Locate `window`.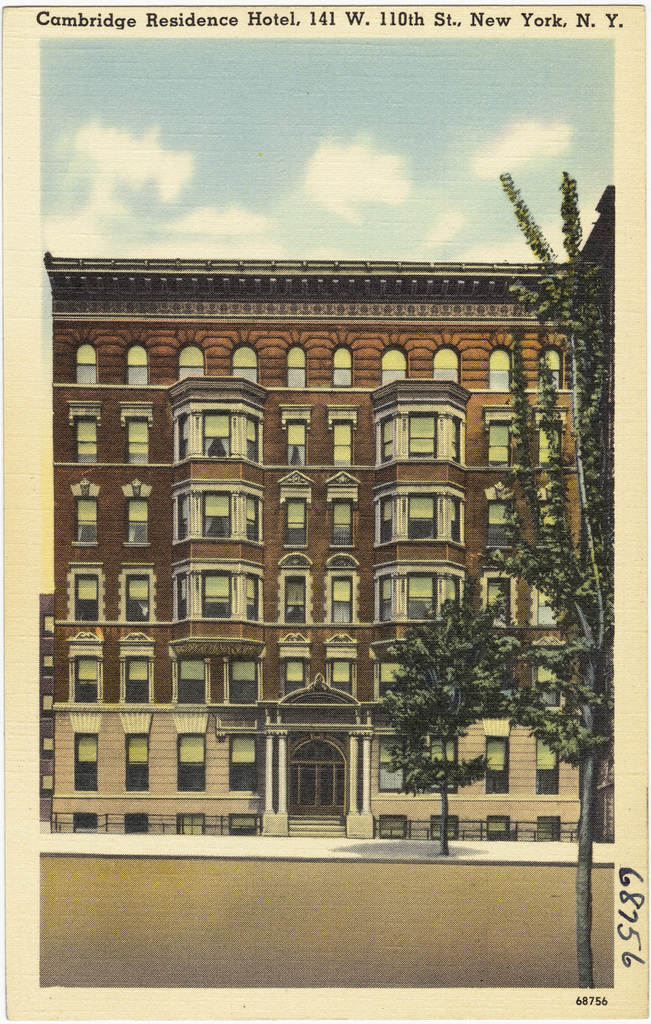
Bounding box: bbox(283, 574, 305, 623).
